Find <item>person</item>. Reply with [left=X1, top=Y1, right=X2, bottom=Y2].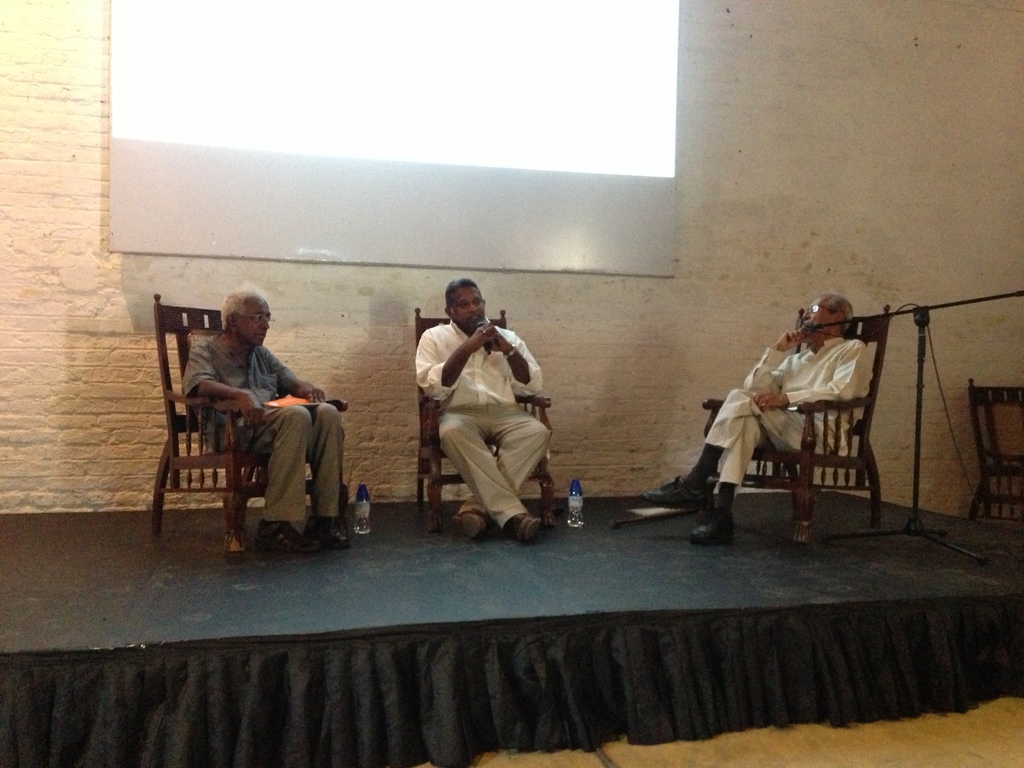
[left=413, top=276, right=562, bottom=550].
